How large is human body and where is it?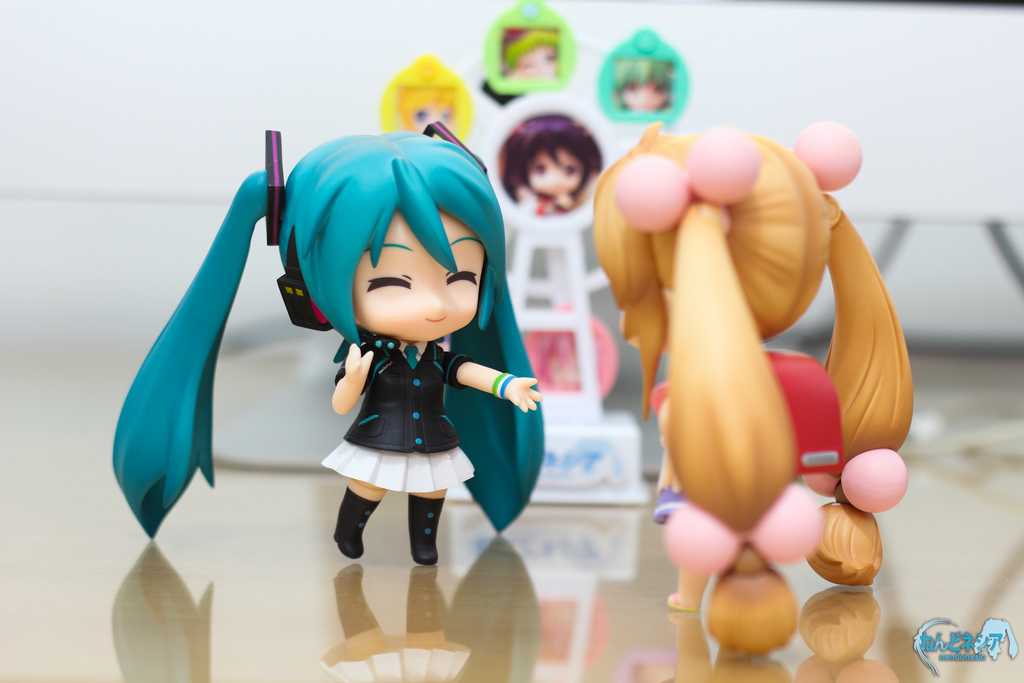
Bounding box: crop(379, 58, 475, 142).
